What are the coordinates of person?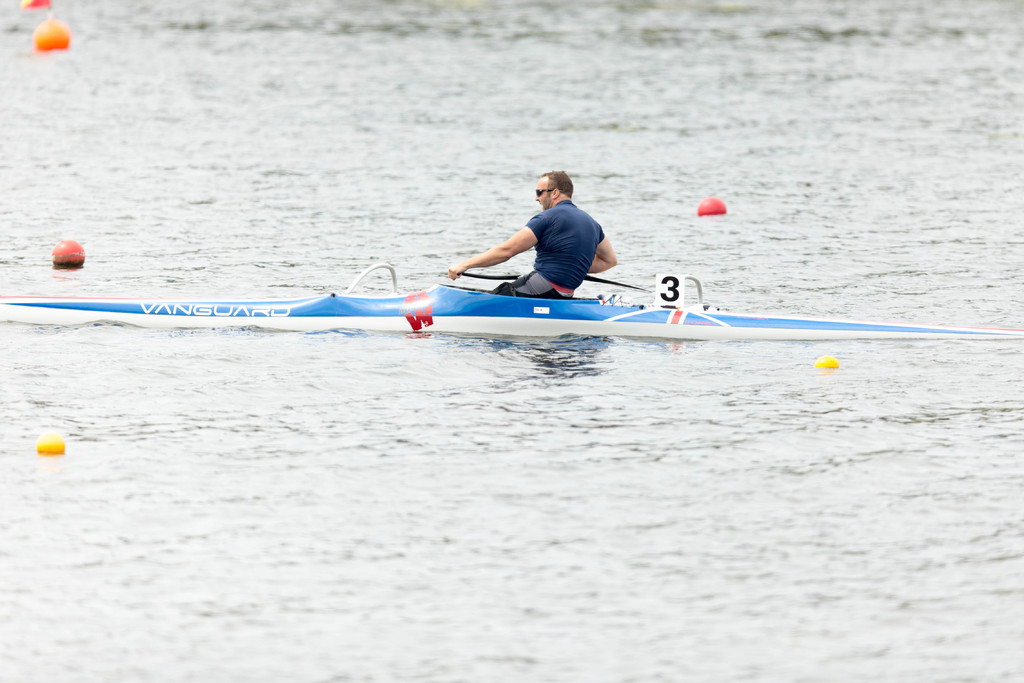
[x1=483, y1=166, x2=622, y2=300].
